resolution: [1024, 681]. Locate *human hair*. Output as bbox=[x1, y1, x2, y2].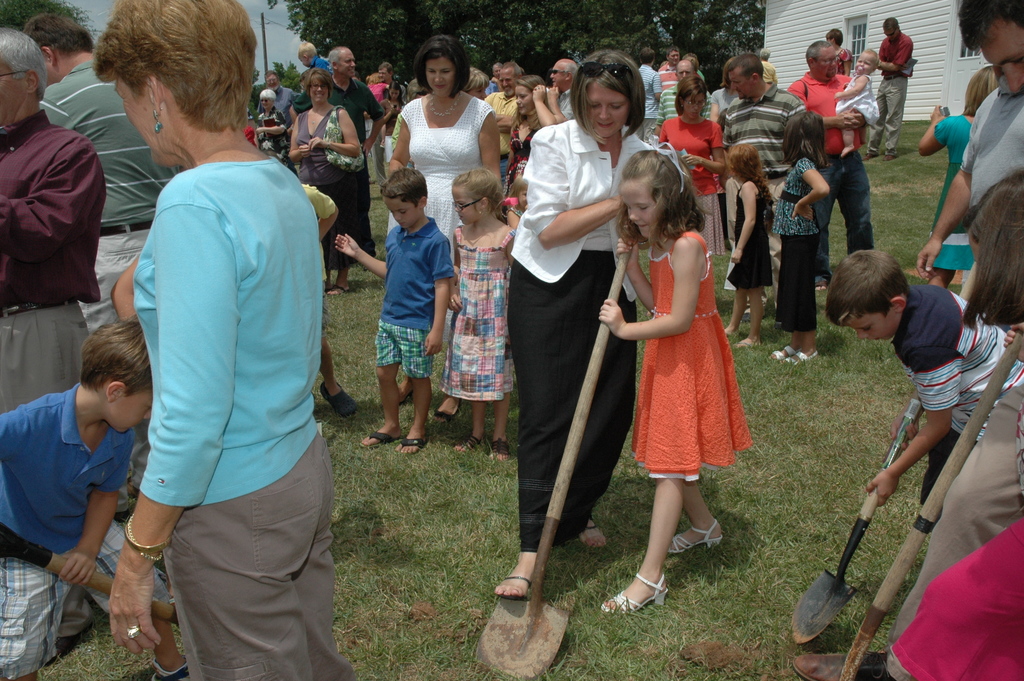
bbox=[957, 0, 1023, 50].
